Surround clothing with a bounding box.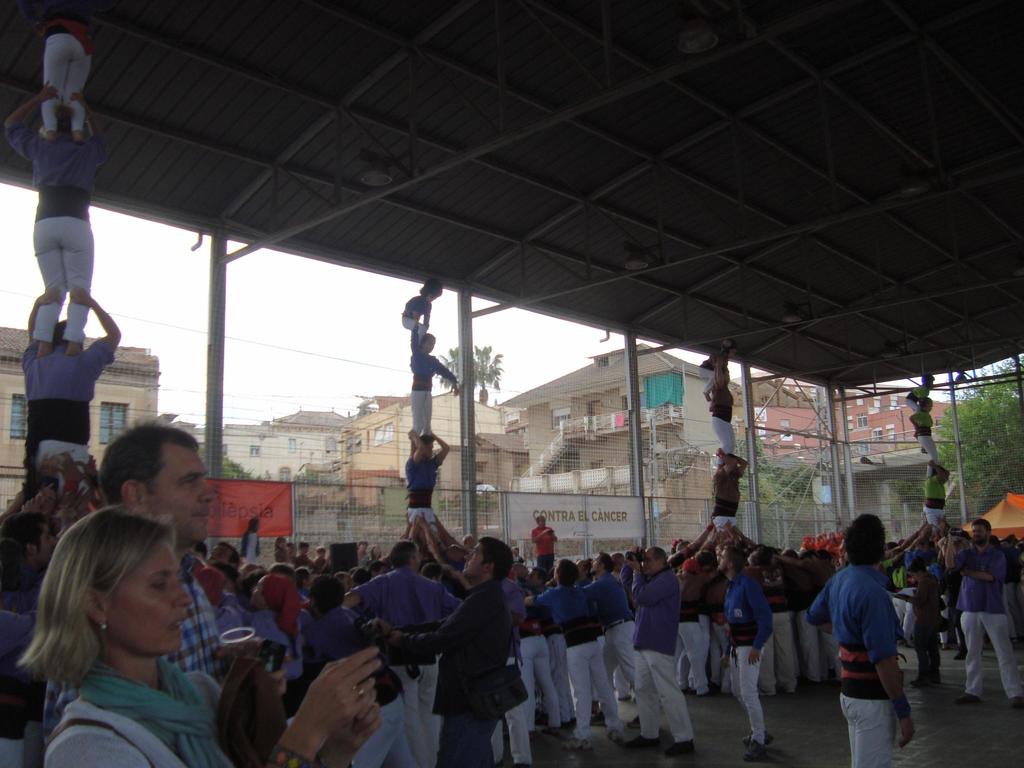
BBox(8, 125, 92, 343).
